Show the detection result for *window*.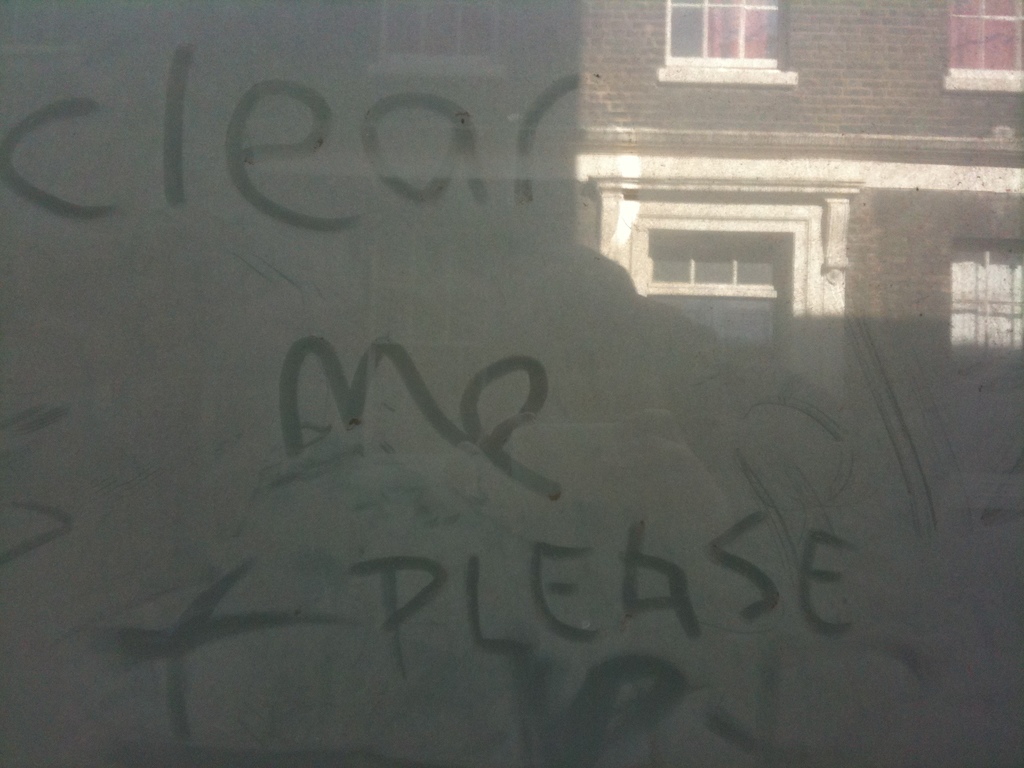
661:0:797:85.
